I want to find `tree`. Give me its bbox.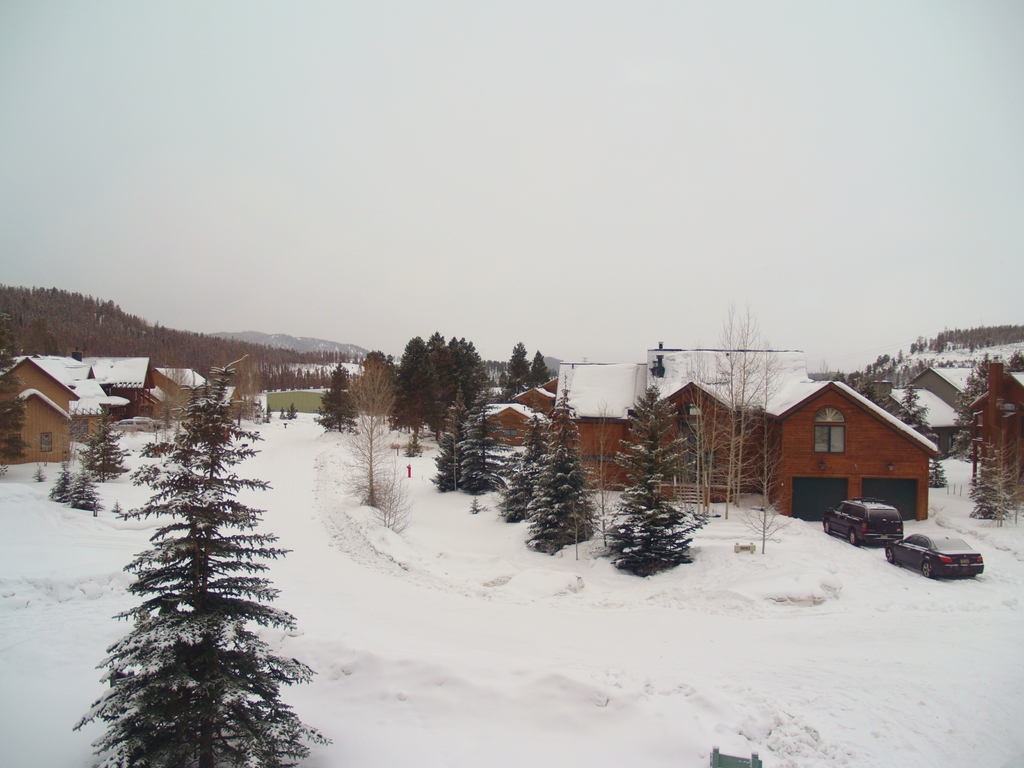
(499,342,531,397).
